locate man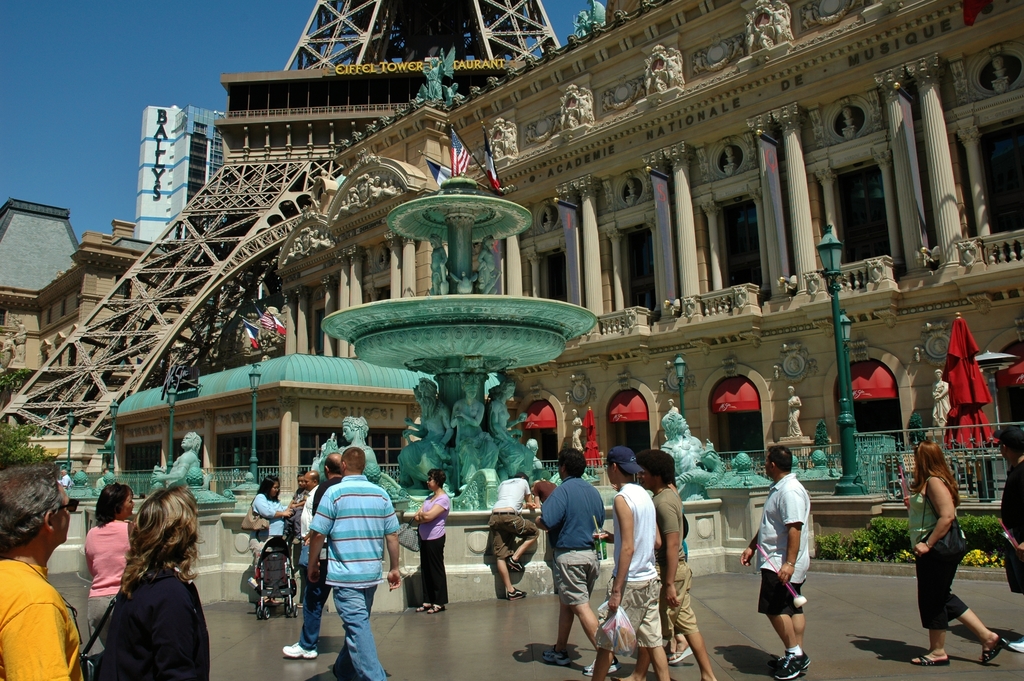
region(661, 415, 711, 496)
